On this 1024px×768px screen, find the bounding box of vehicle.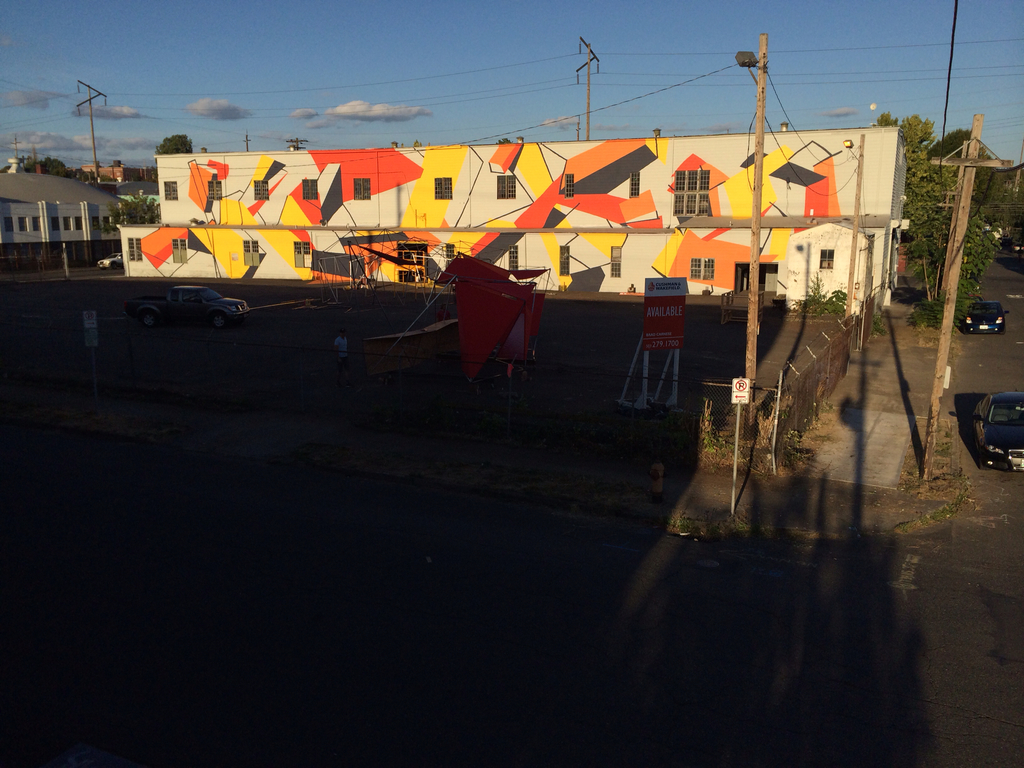
Bounding box: detection(964, 388, 1023, 470).
